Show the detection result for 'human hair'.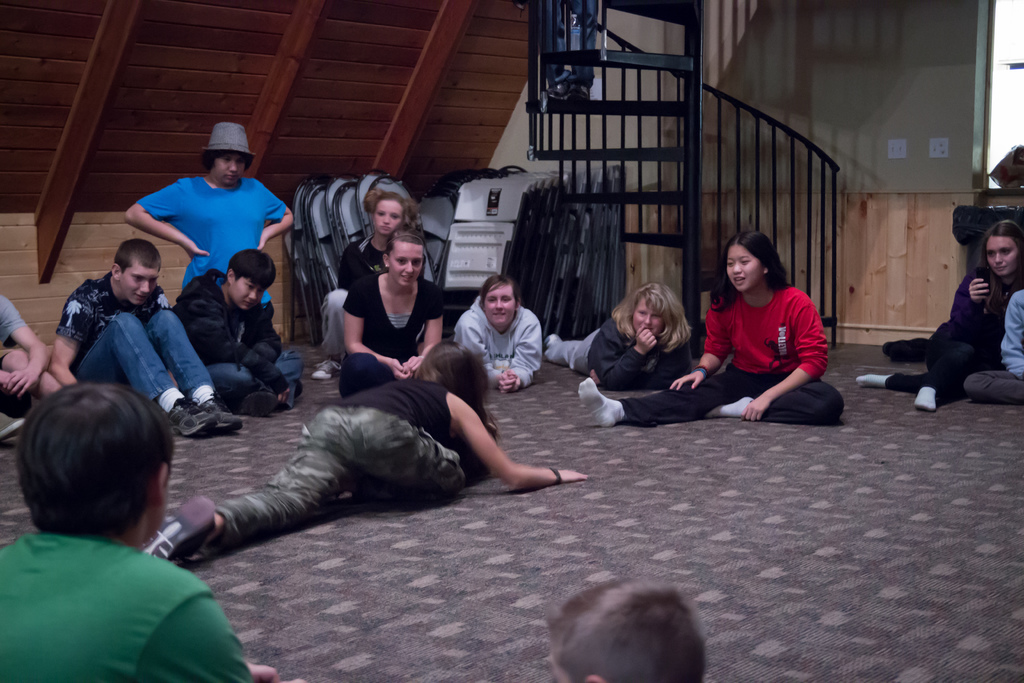
216,248,282,295.
